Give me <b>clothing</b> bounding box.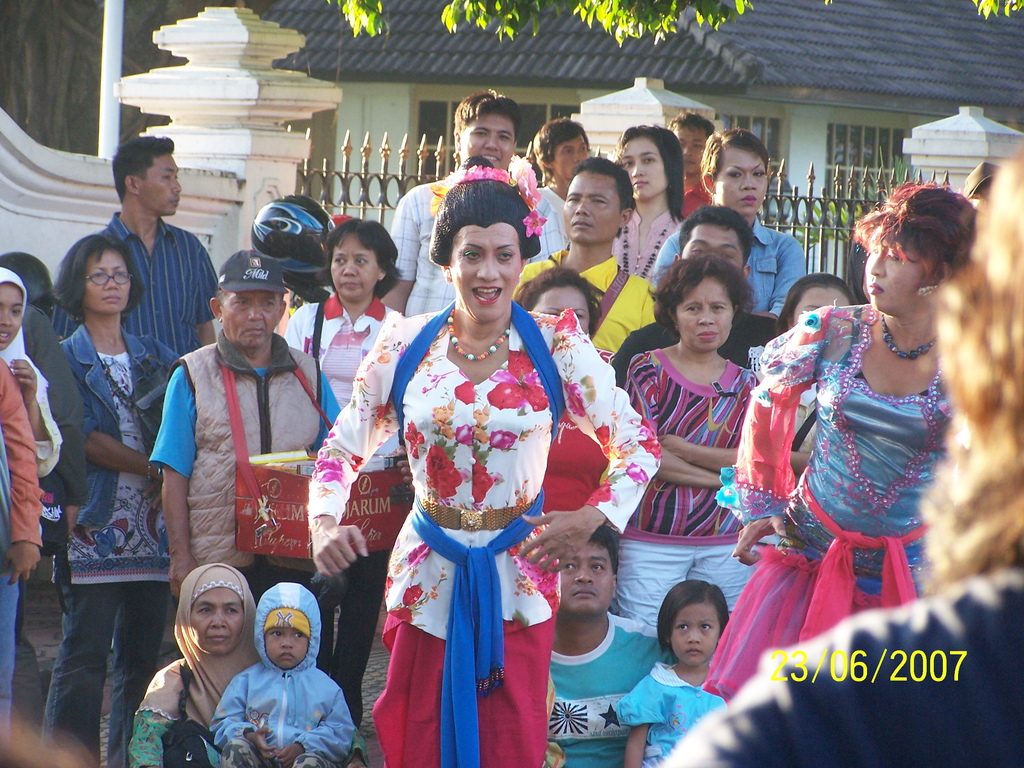
x1=147, y1=333, x2=343, y2=609.
